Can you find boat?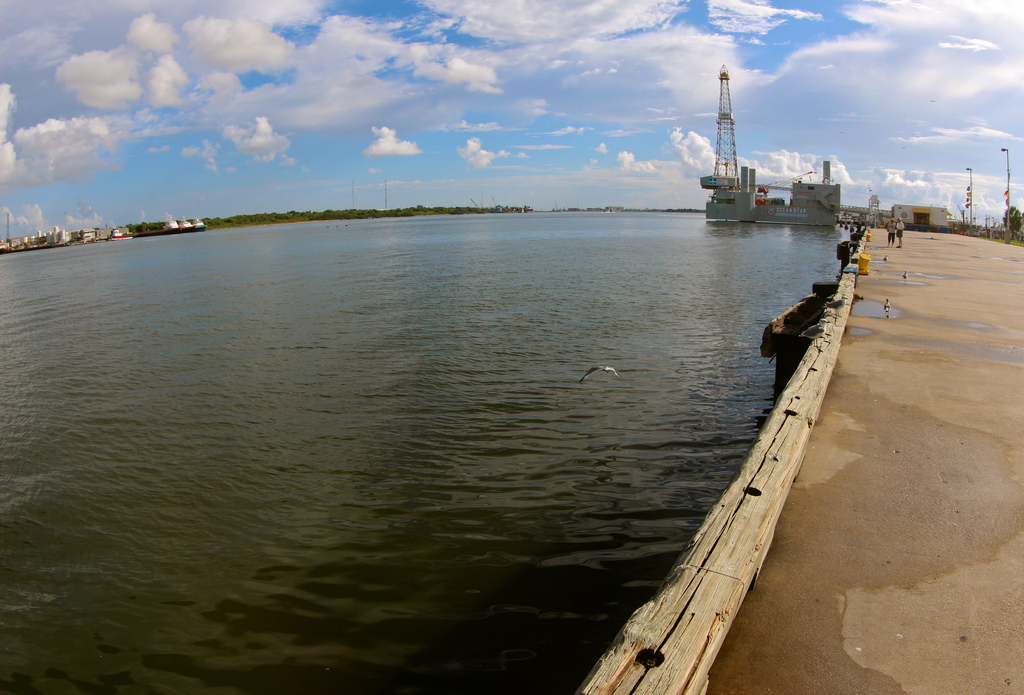
Yes, bounding box: detection(134, 214, 183, 236).
